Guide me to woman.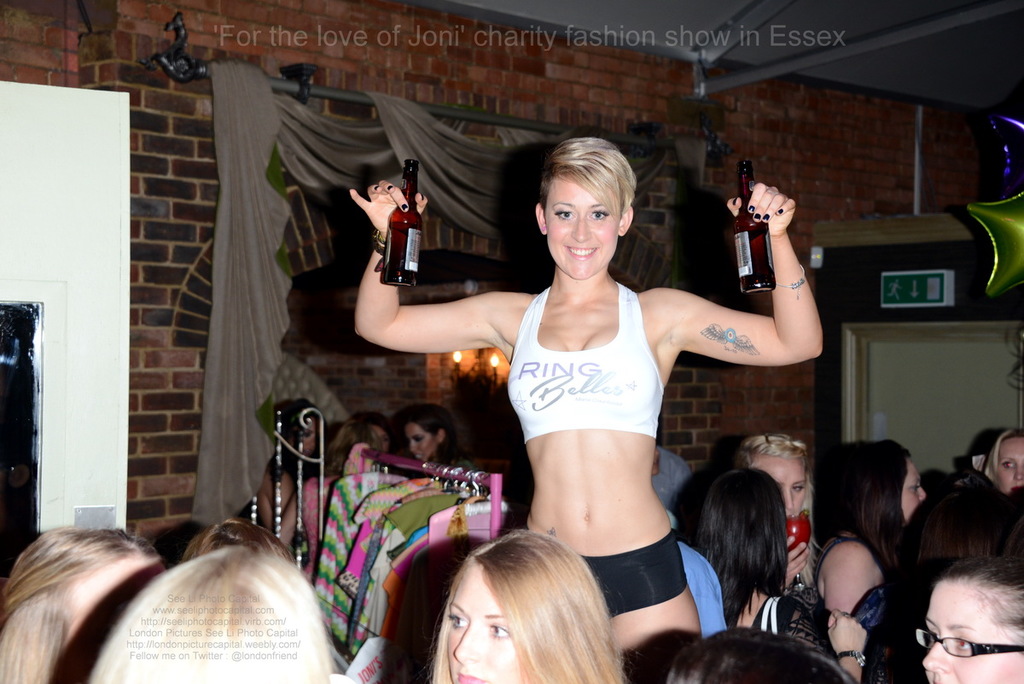
Guidance: pyautogui.locateOnScreen(419, 130, 785, 650).
